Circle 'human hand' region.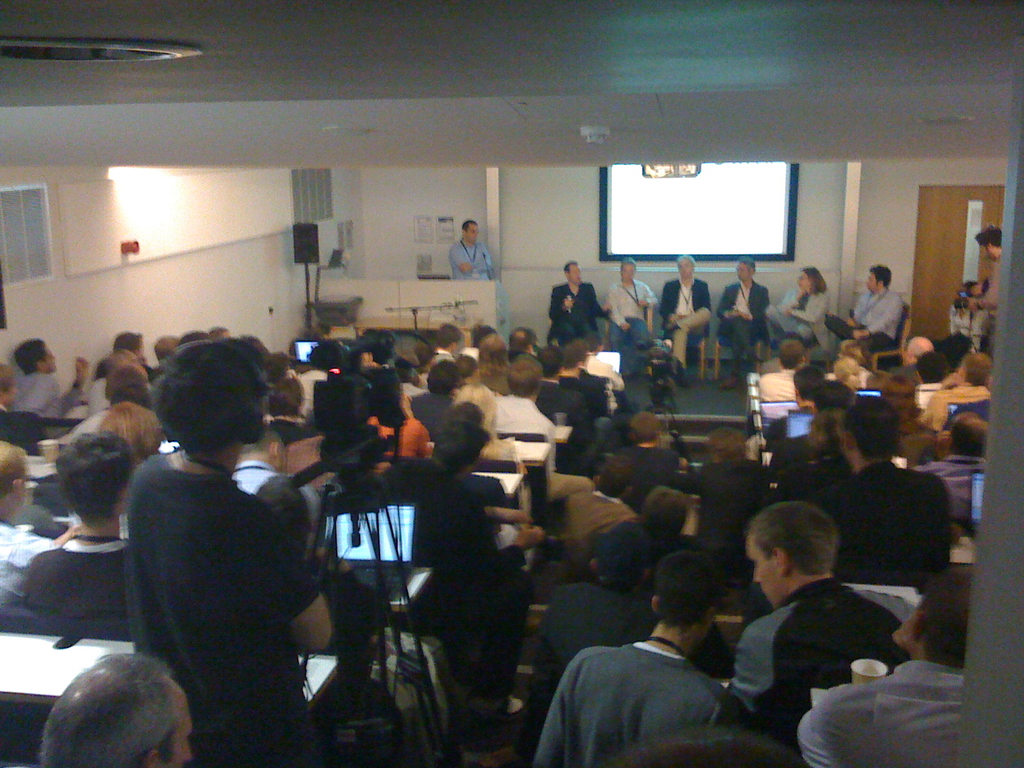
Region: select_region(637, 300, 648, 307).
